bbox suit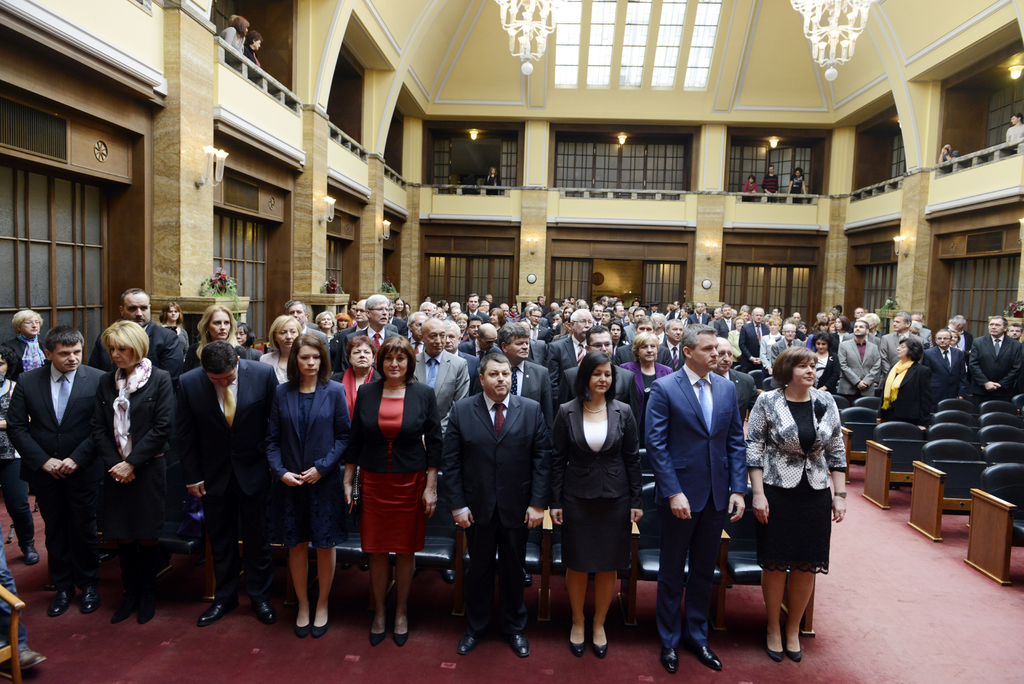
<region>9, 334, 50, 495</region>
